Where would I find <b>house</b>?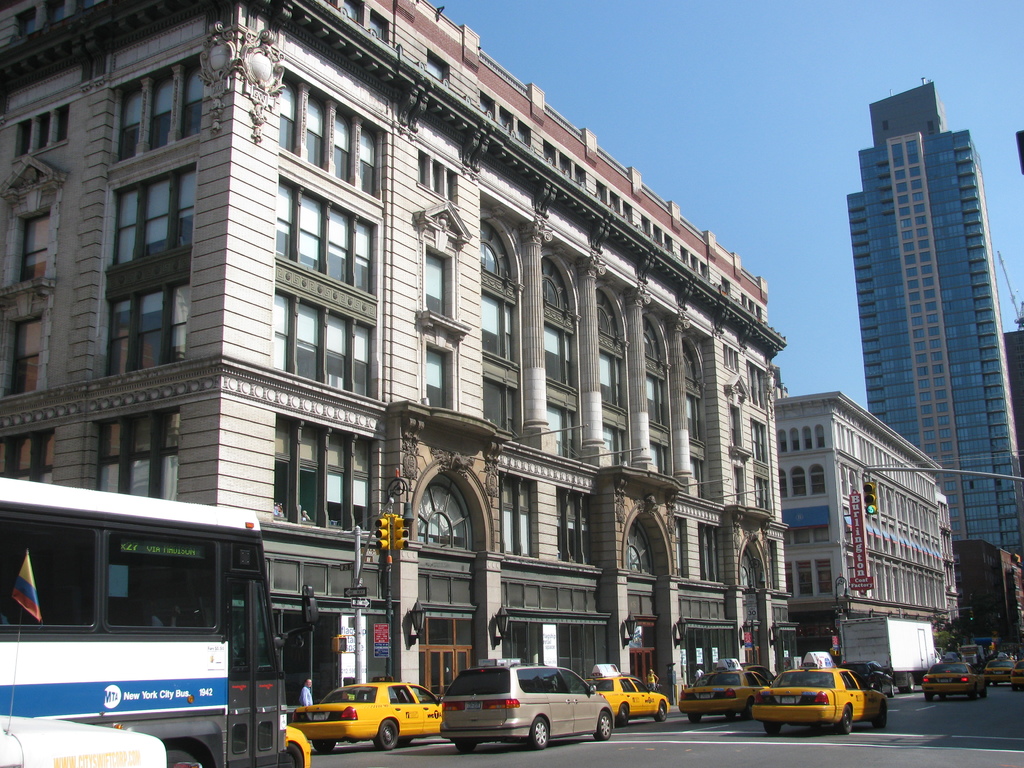
At bbox(870, 80, 941, 145).
